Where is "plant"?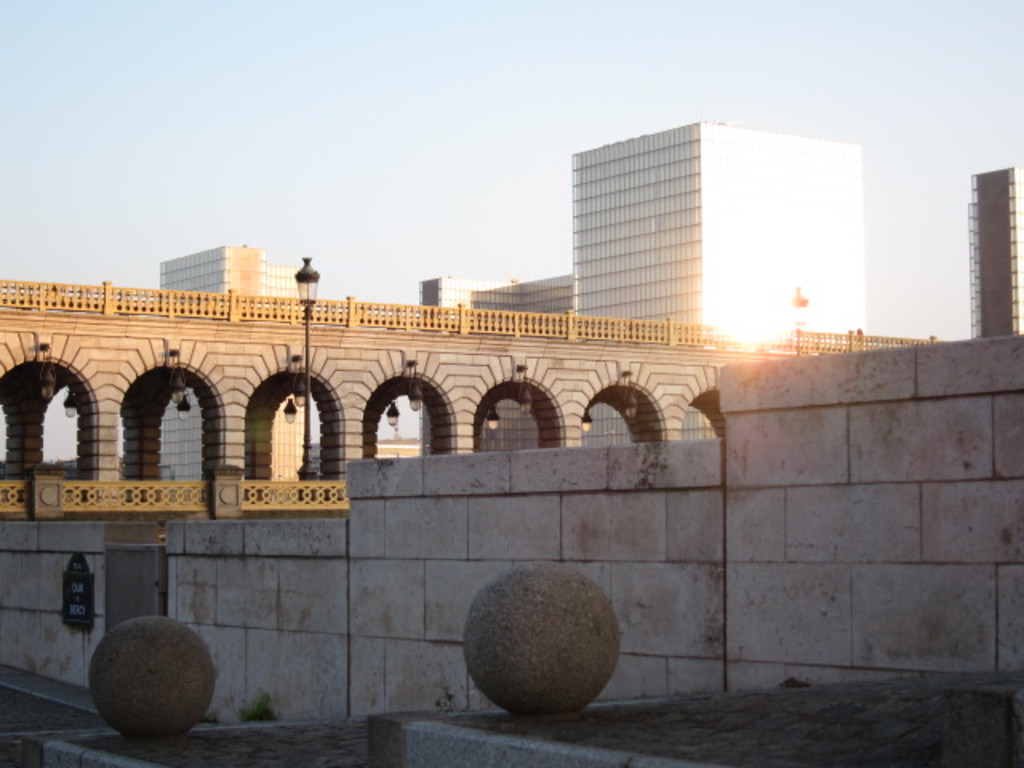
237, 686, 288, 733.
